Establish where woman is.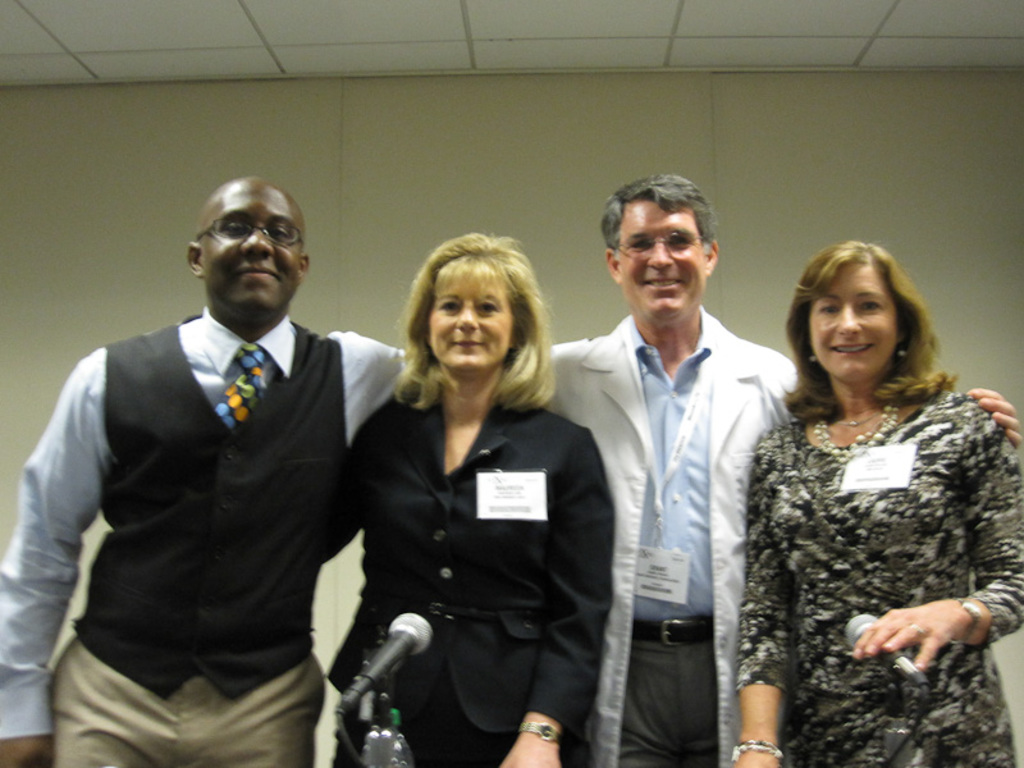
Established at BBox(724, 236, 1023, 767).
